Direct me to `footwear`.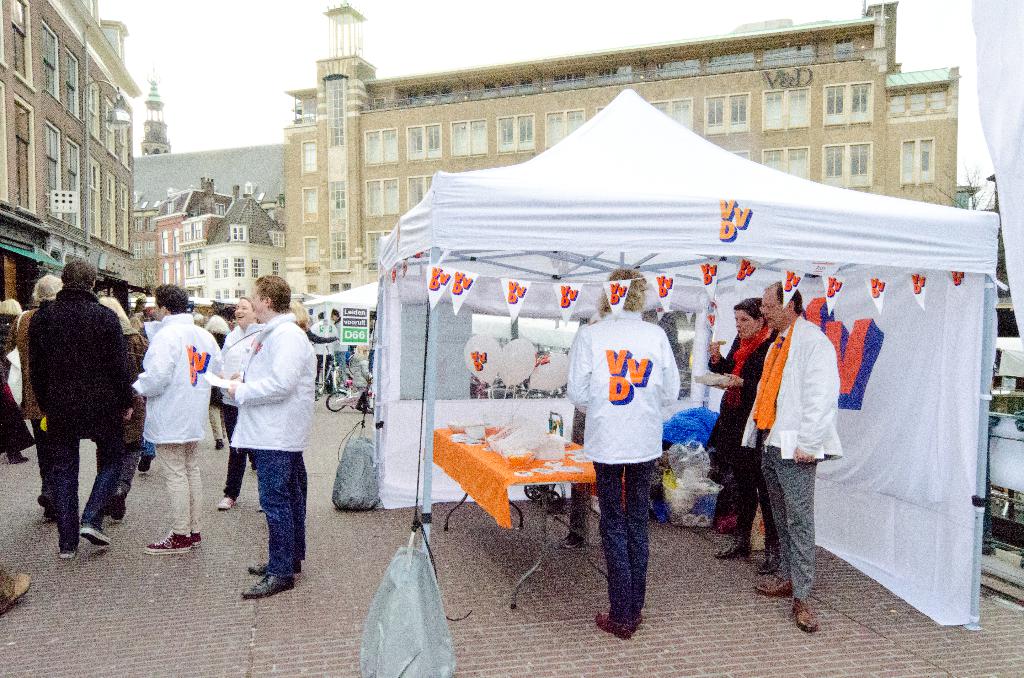
Direction: (x1=723, y1=541, x2=754, y2=574).
